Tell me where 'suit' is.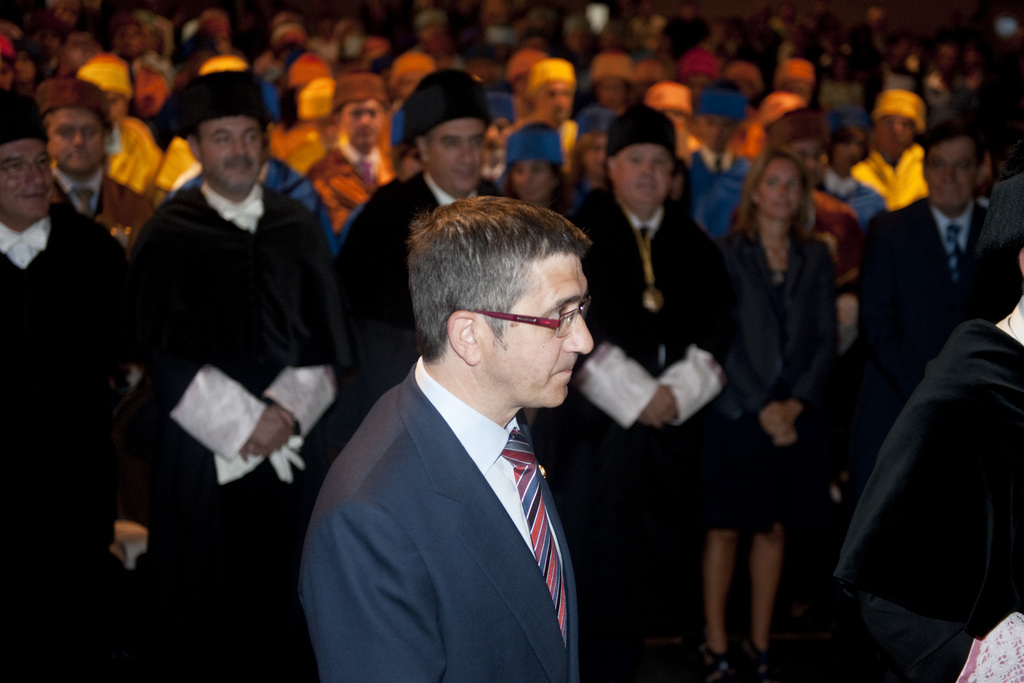
'suit' is at x1=301, y1=359, x2=579, y2=682.
